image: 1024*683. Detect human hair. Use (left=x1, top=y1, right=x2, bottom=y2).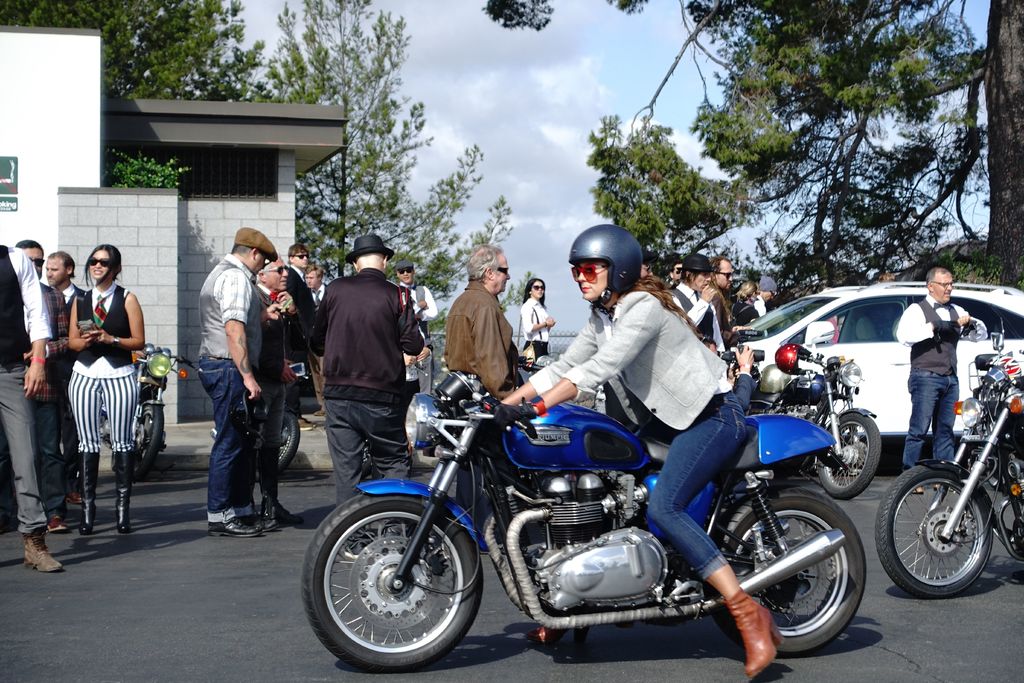
(left=877, top=272, right=893, bottom=281).
